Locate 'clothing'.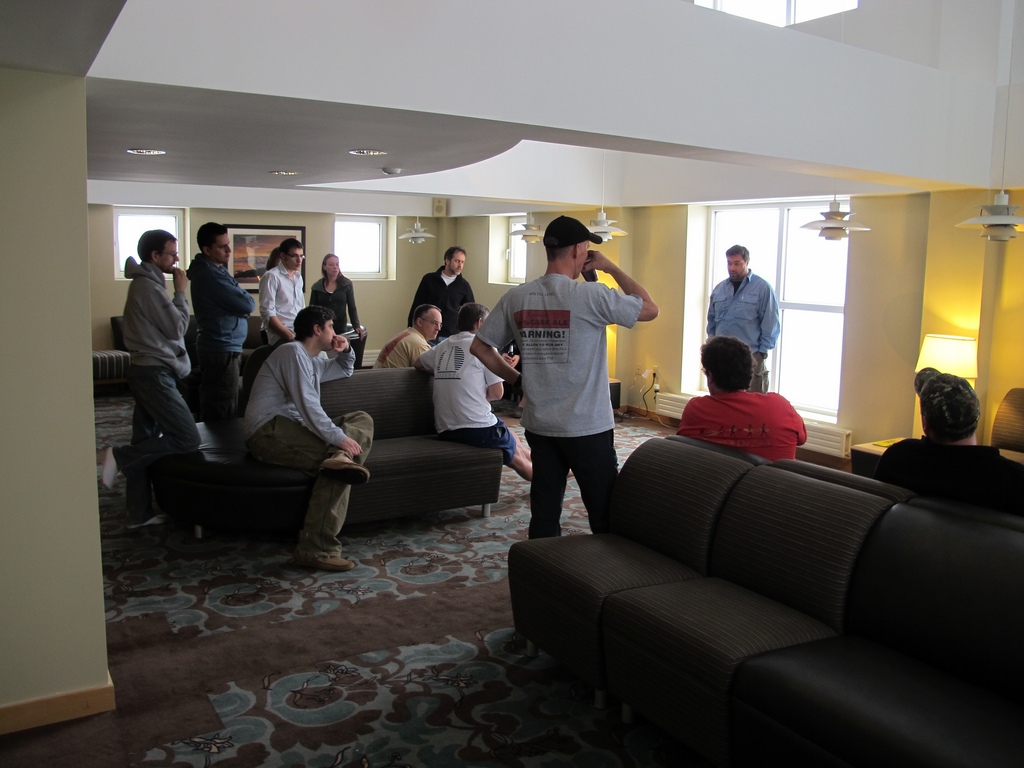
Bounding box: region(386, 322, 428, 369).
